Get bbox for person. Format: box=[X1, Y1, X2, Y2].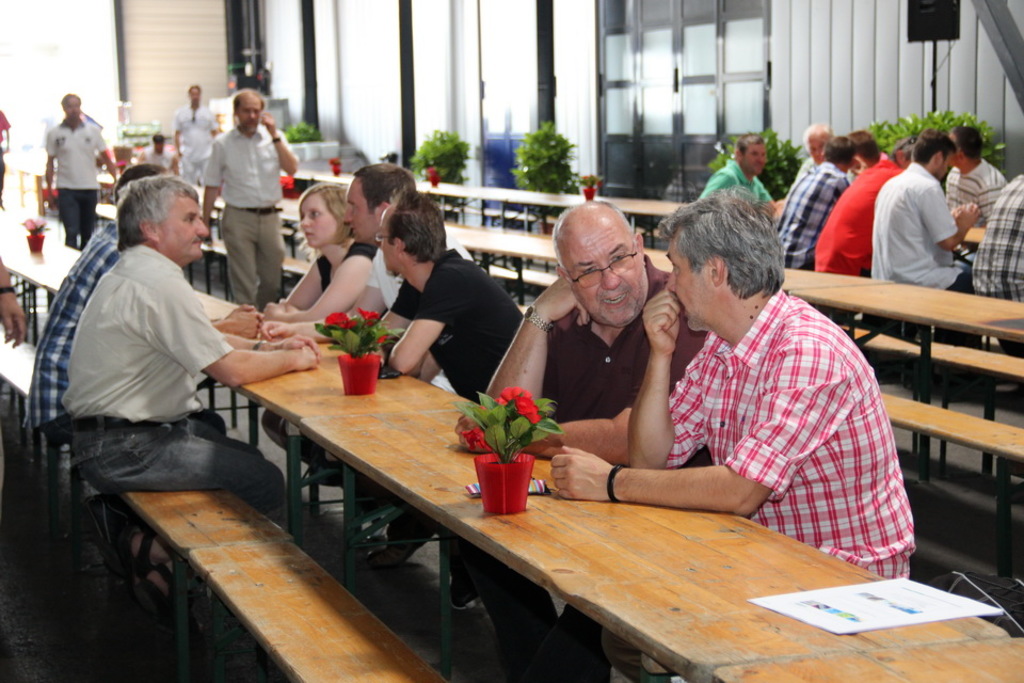
box=[797, 124, 835, 171].
